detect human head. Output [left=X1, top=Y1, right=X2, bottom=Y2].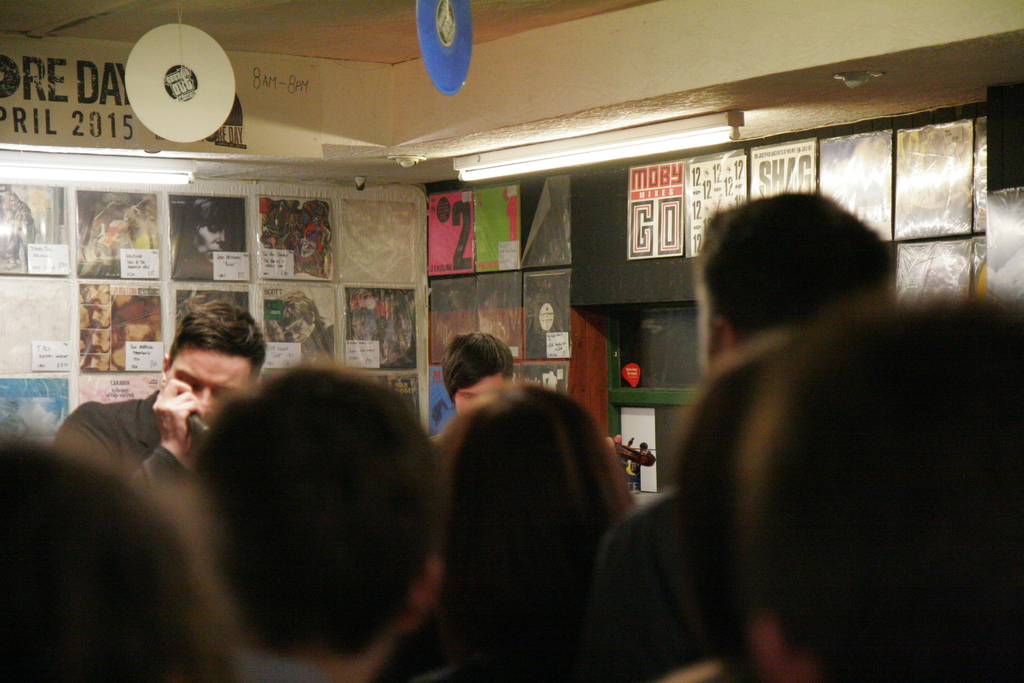
[left=666, top=334, right=776, bottom=682].
